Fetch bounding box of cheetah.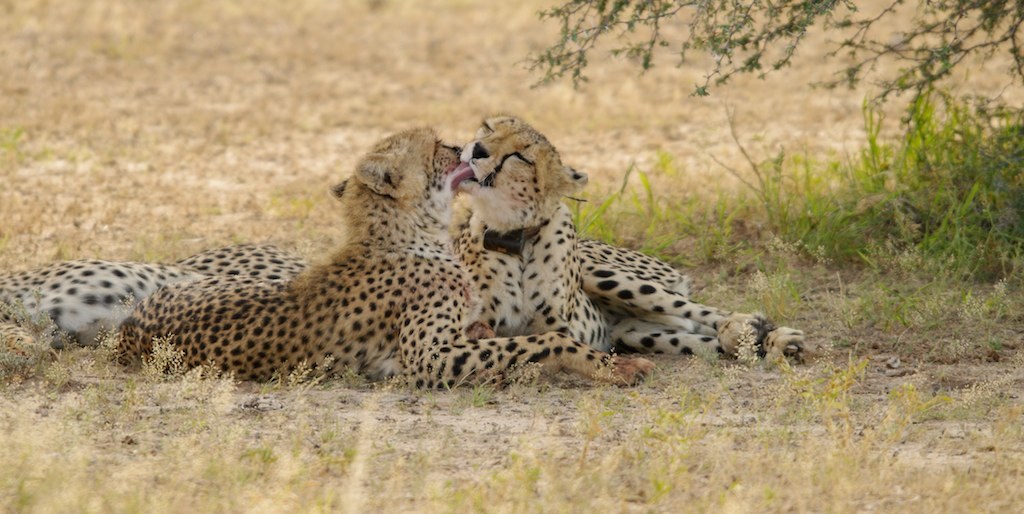
Bbox: region(175, 235, 805, 360).
